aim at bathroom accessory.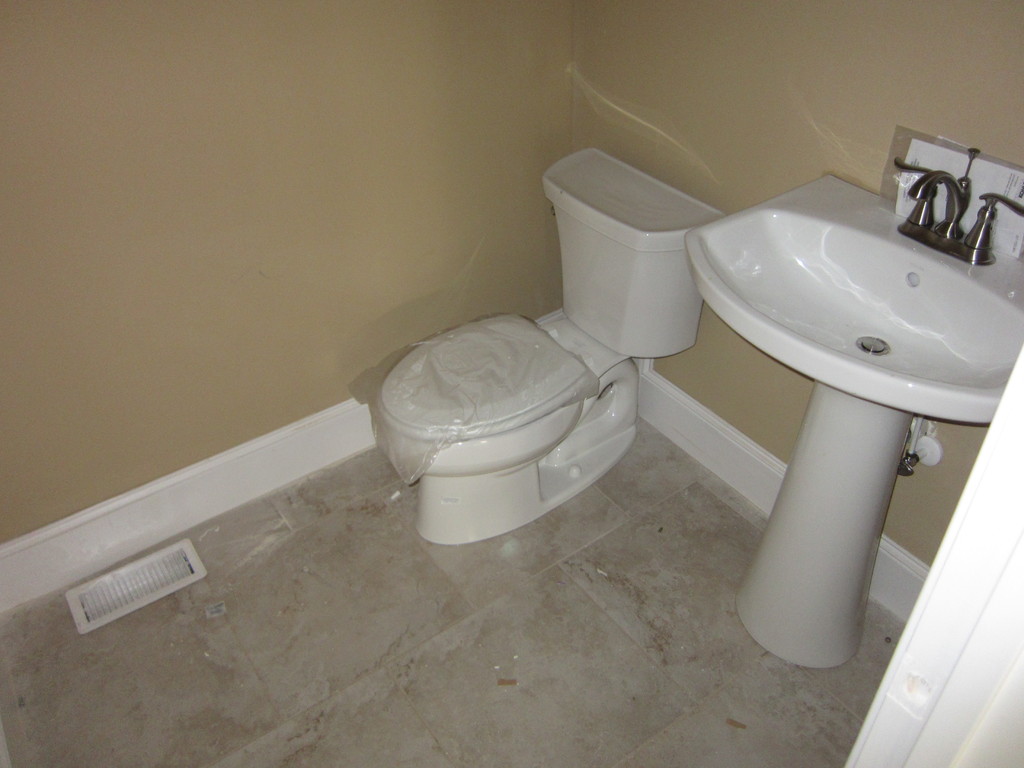
Aimed at BBox(666, 161, 1023, 691).
